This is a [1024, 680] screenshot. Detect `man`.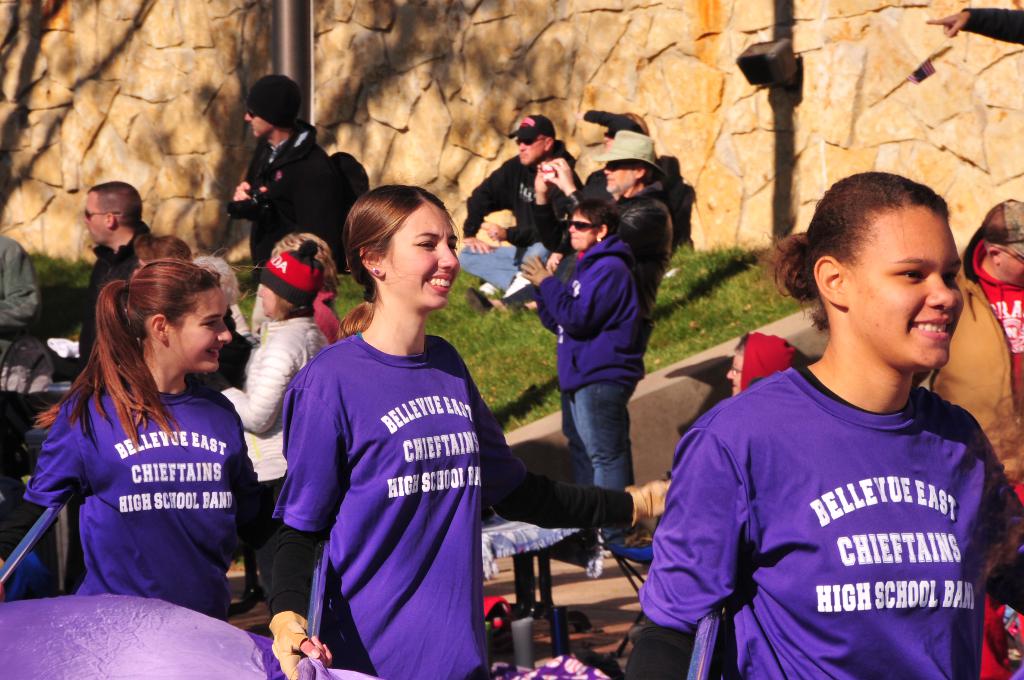
rect(214, 91, 356, 238).
